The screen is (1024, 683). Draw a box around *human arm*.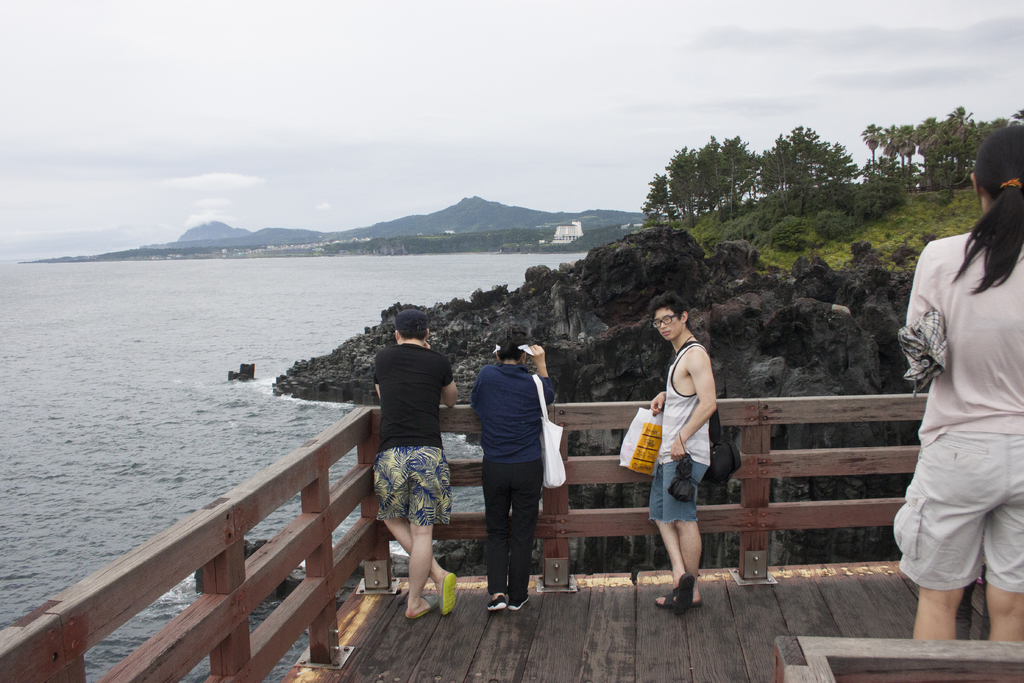
686 354 733 501.
